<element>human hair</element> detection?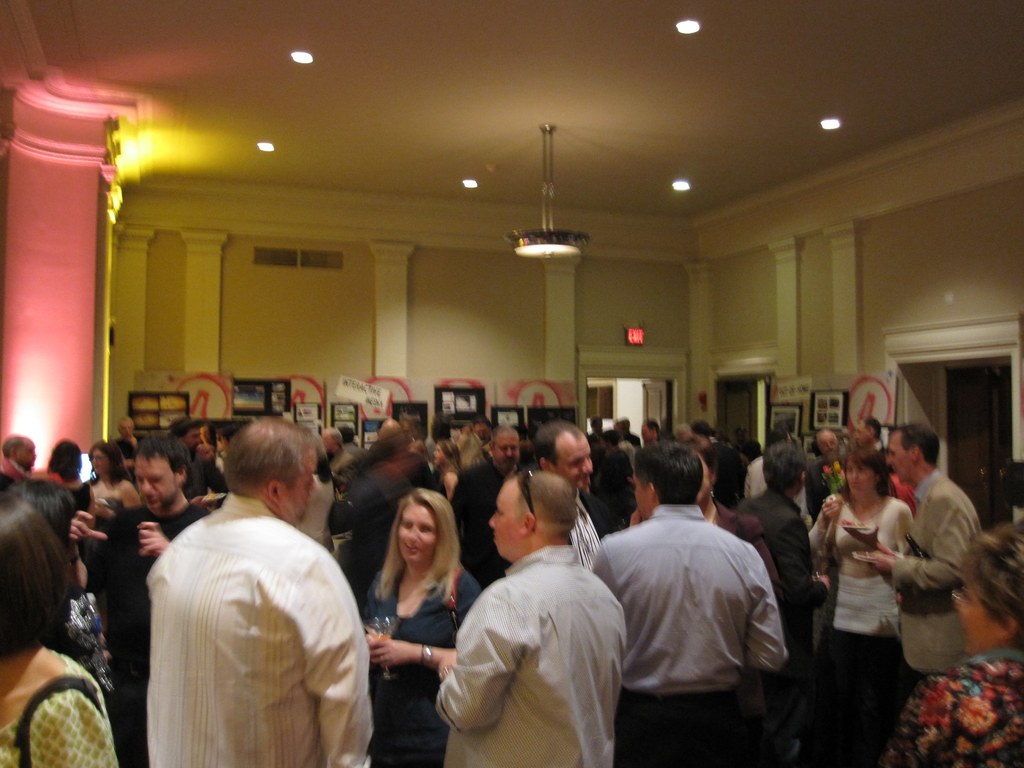
detection(493, 428, 521, 442)
